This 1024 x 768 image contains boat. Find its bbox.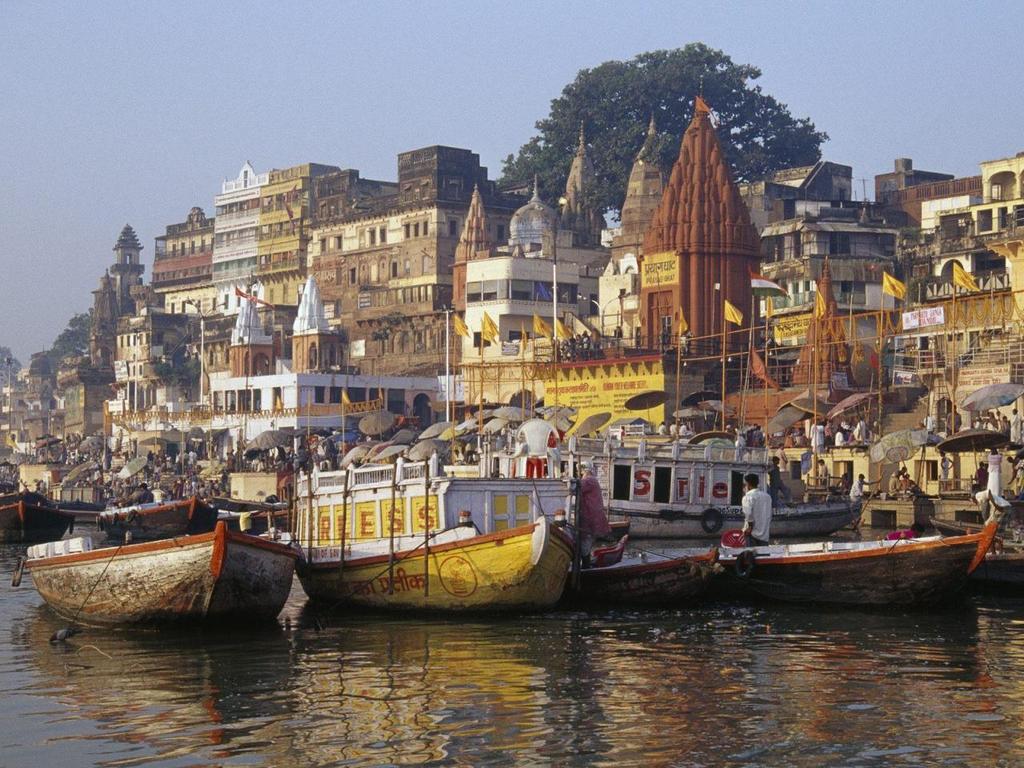
[left=758, top=494, right=870, bottom=542].
